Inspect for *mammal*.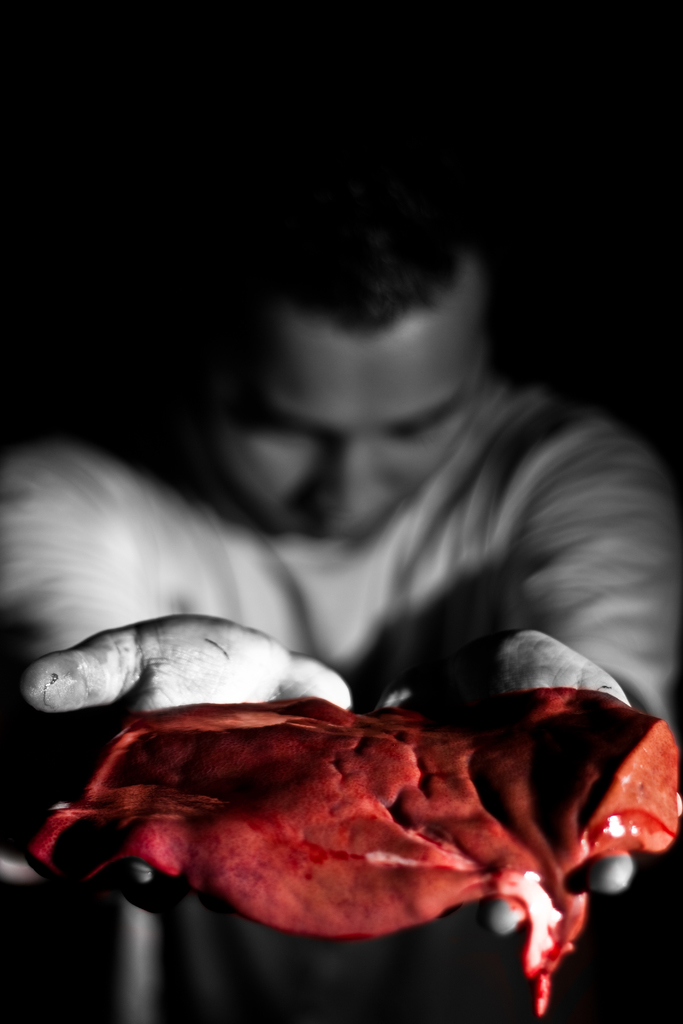
Inspection: <bbox>33, 131, 682, 854</bbox>.
